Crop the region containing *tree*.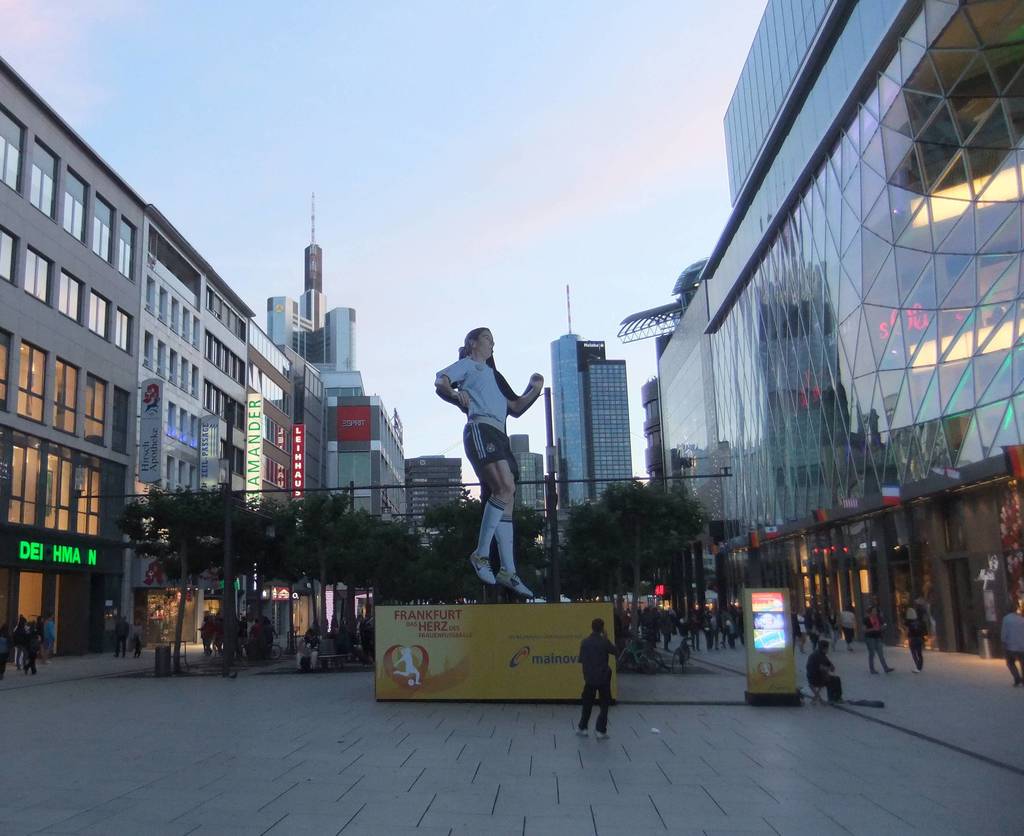
Crop region: (419, 481, 548, 604).
